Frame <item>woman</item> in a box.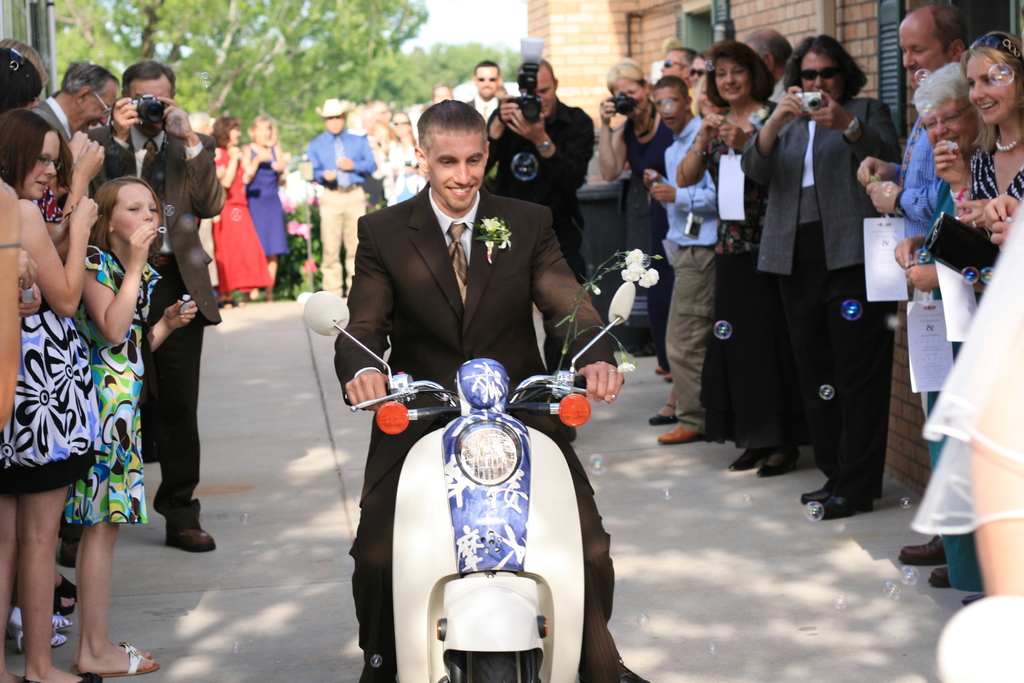
924:26:1023:302.
